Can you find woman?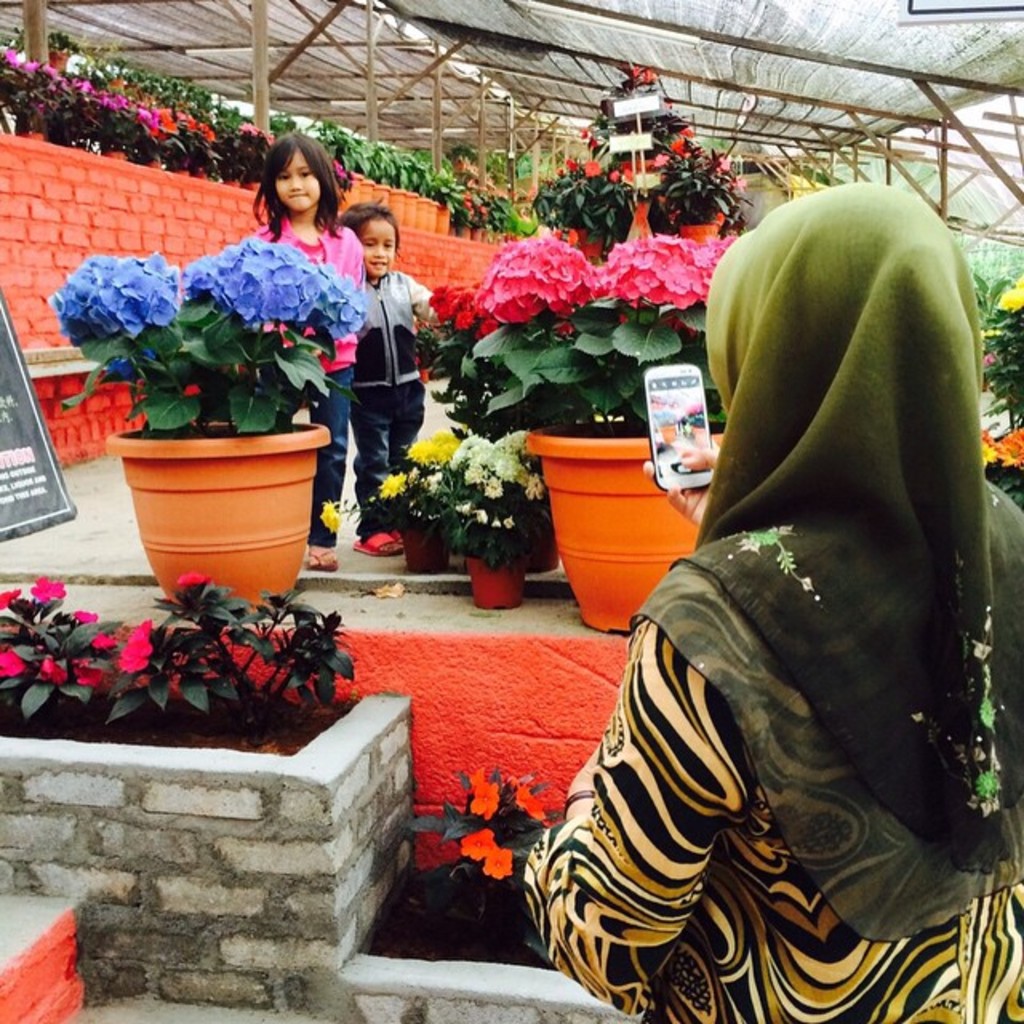
Yes, bounding box: bbox=[546, 136, 990, 1023].
